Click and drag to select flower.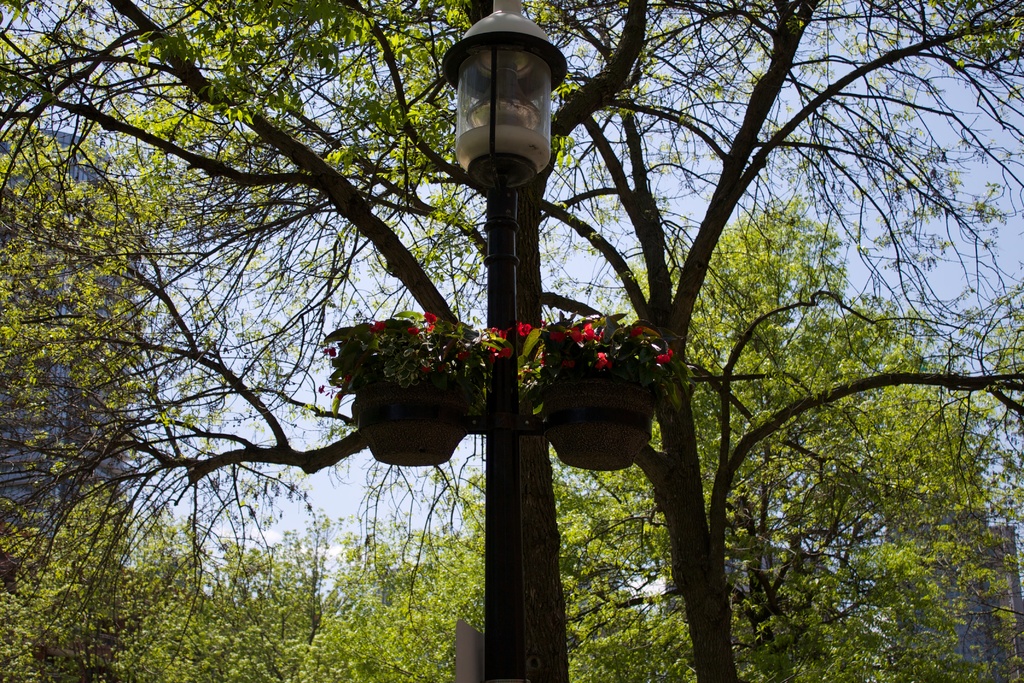
Selection: 652/352/669/363.
